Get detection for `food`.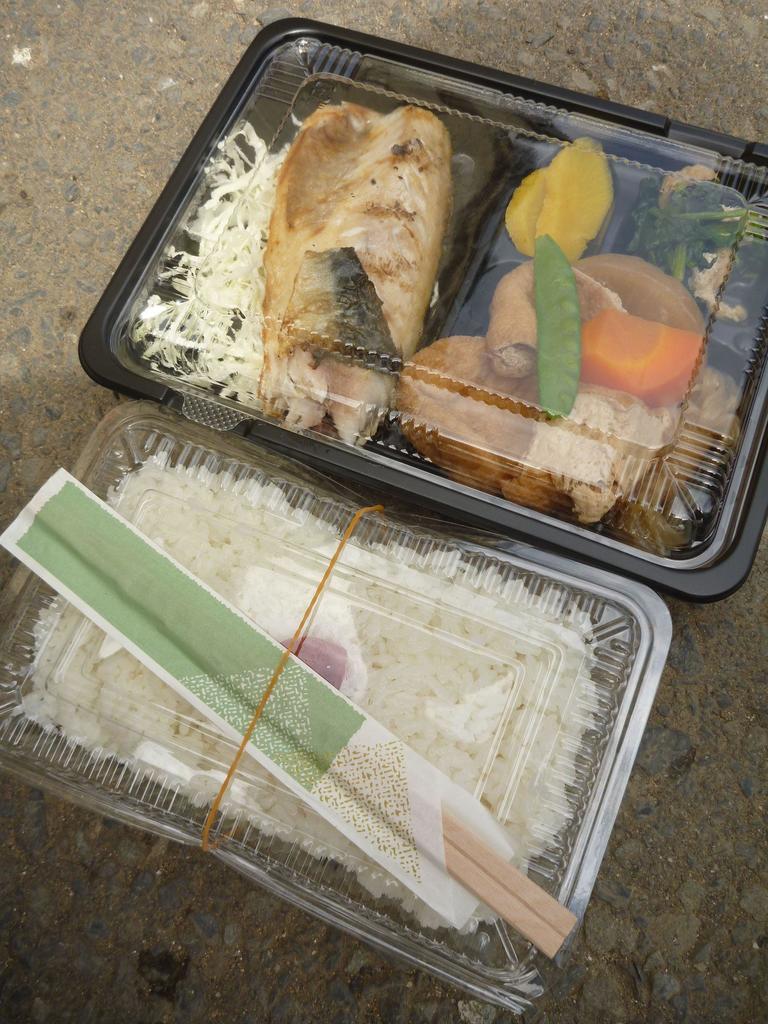
Detection: <region>7, 455, 604, 931</region>.
